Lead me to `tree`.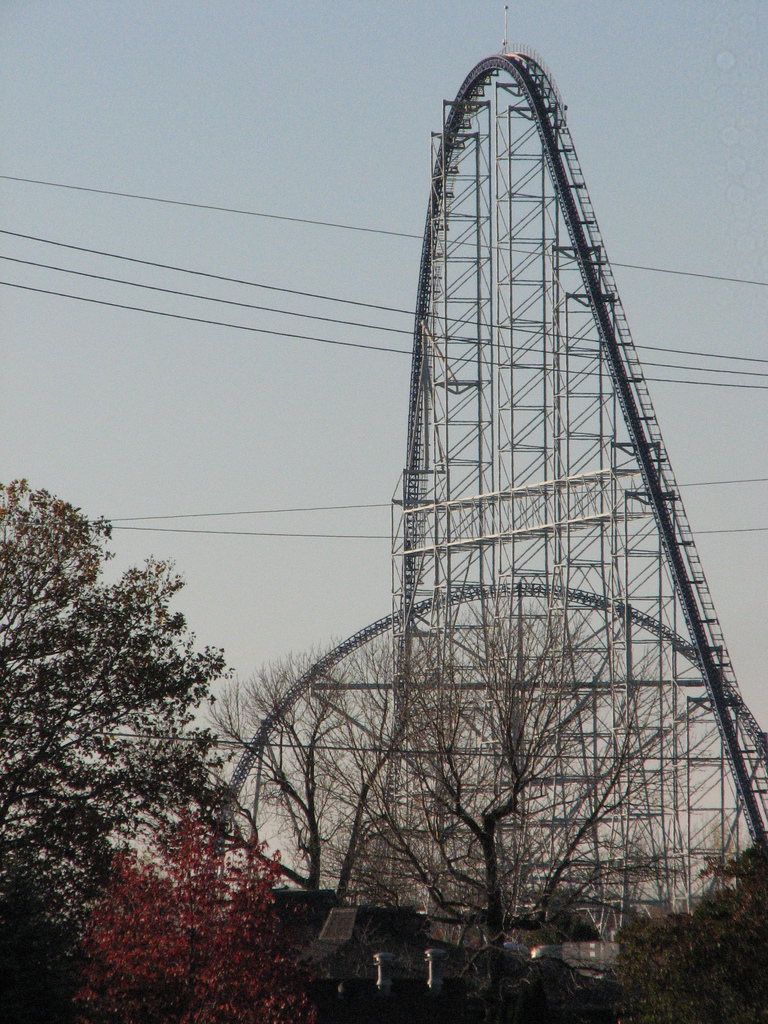
Lead to 76/812/303/1023.
